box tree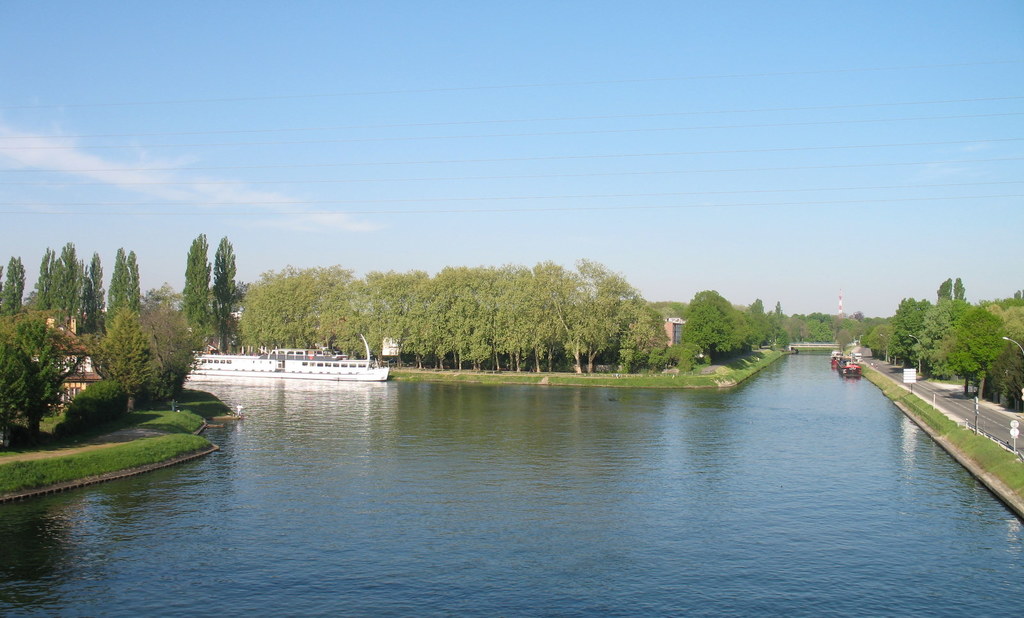
<box>0,292,72,431</box>
